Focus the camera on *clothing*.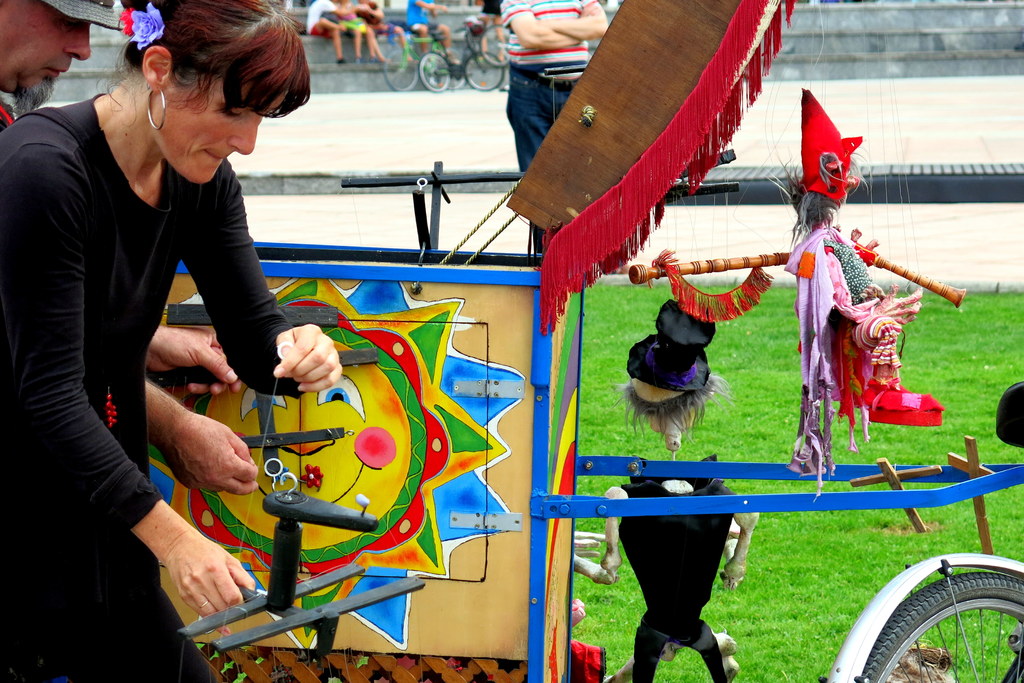
Focus region: bbox(476, 0, 504, 22).
